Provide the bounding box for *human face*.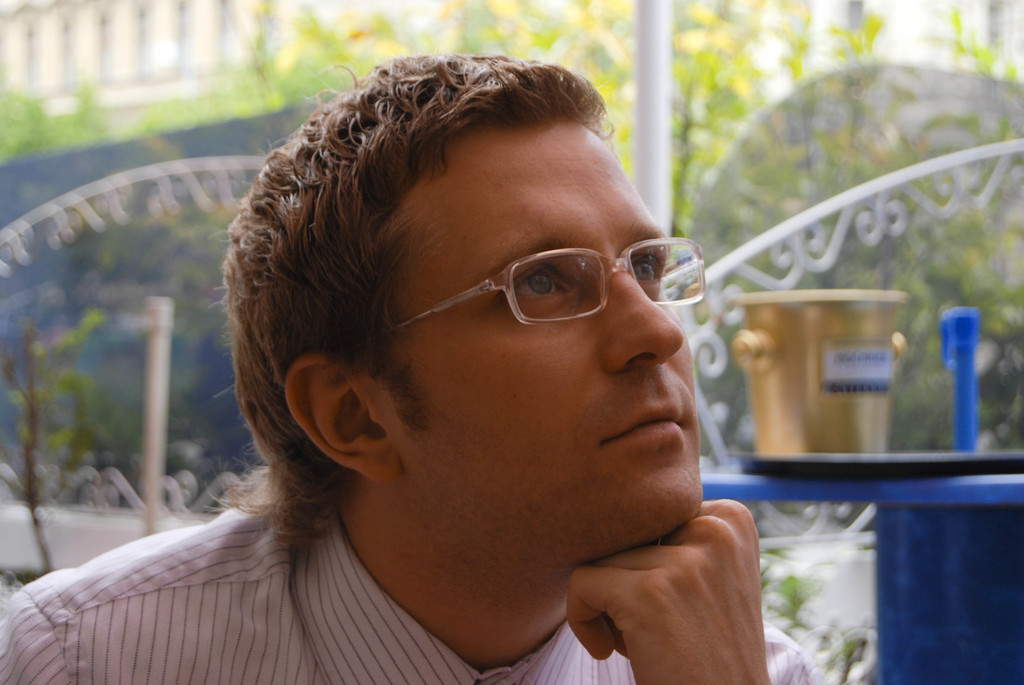
box(354, 111, 699, 545).
